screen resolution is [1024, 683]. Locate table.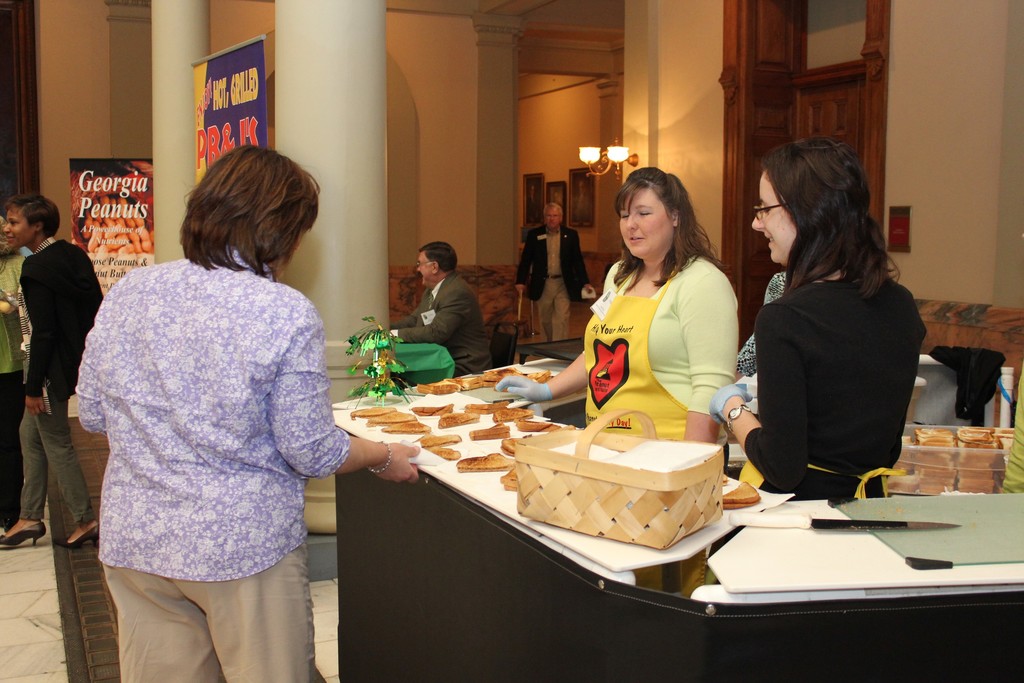
crop(379, 422, 1023, 640).
